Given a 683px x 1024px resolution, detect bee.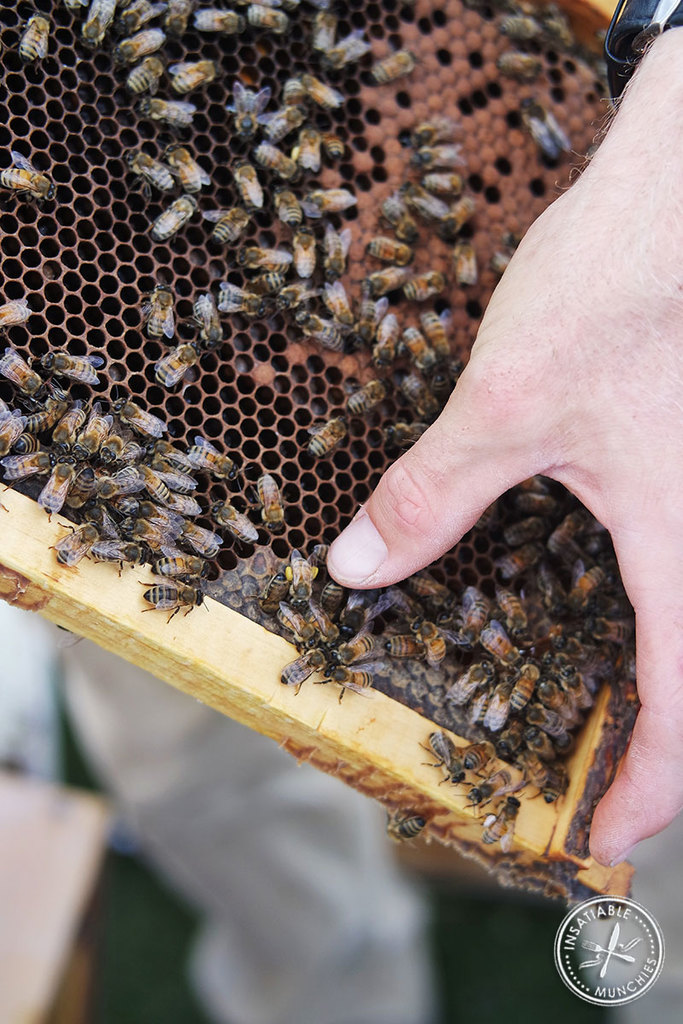
(x1=389, y1=267, x2=442, y2=306).
